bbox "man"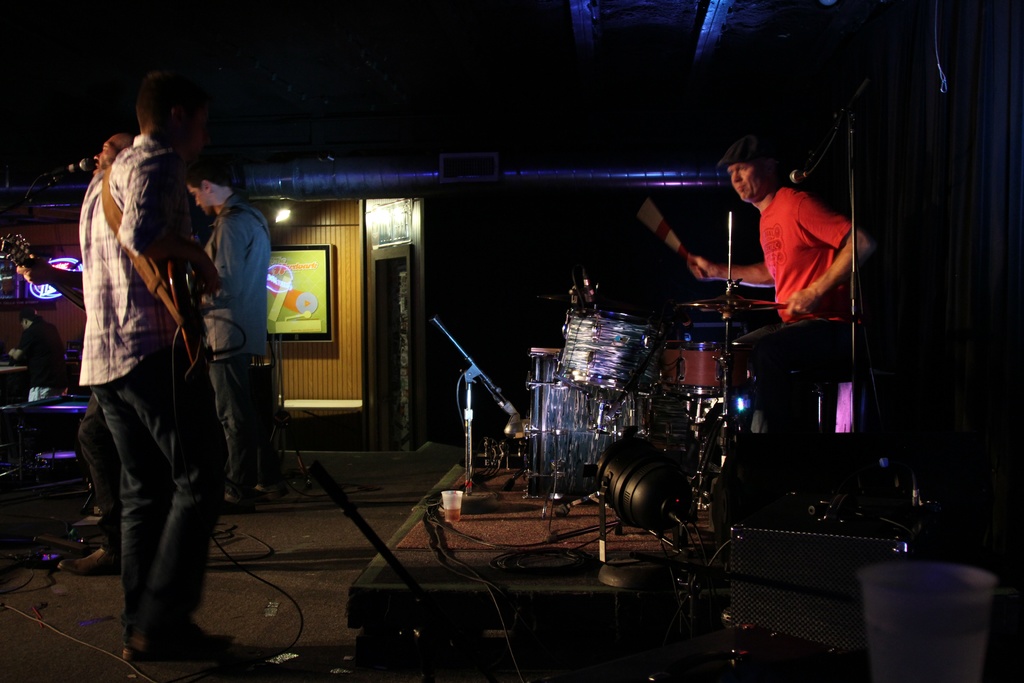
bbox(694, 131, 865, 409)
